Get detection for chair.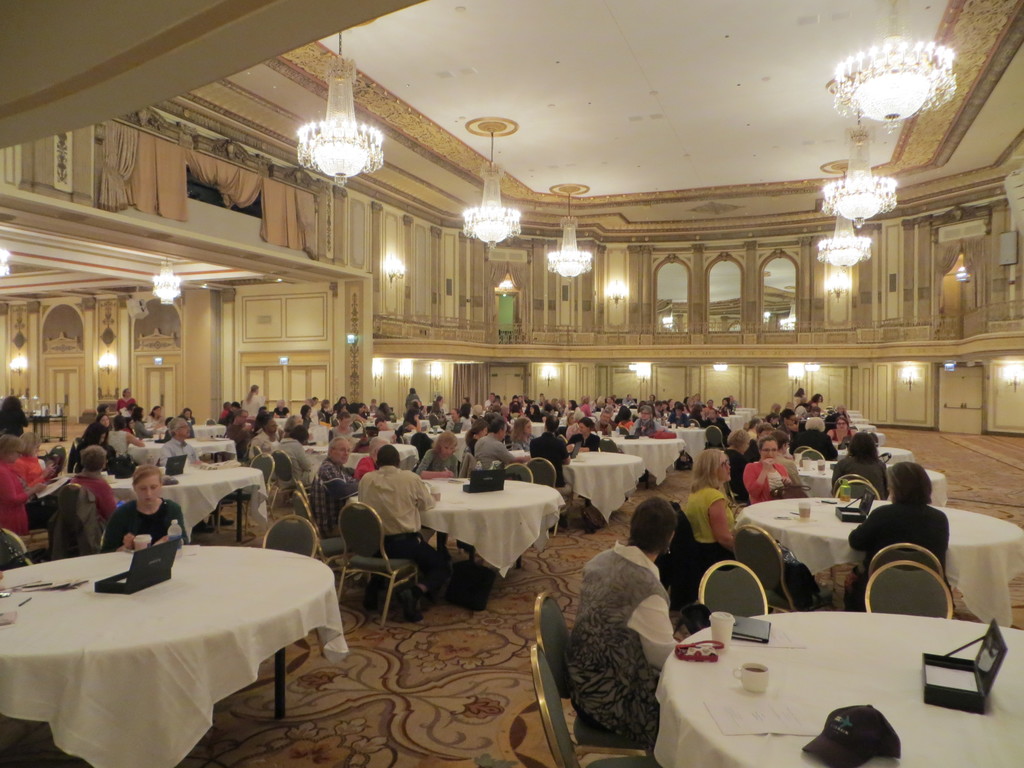
Detection: x1=216 y1=447 x2=276 y2=532.
